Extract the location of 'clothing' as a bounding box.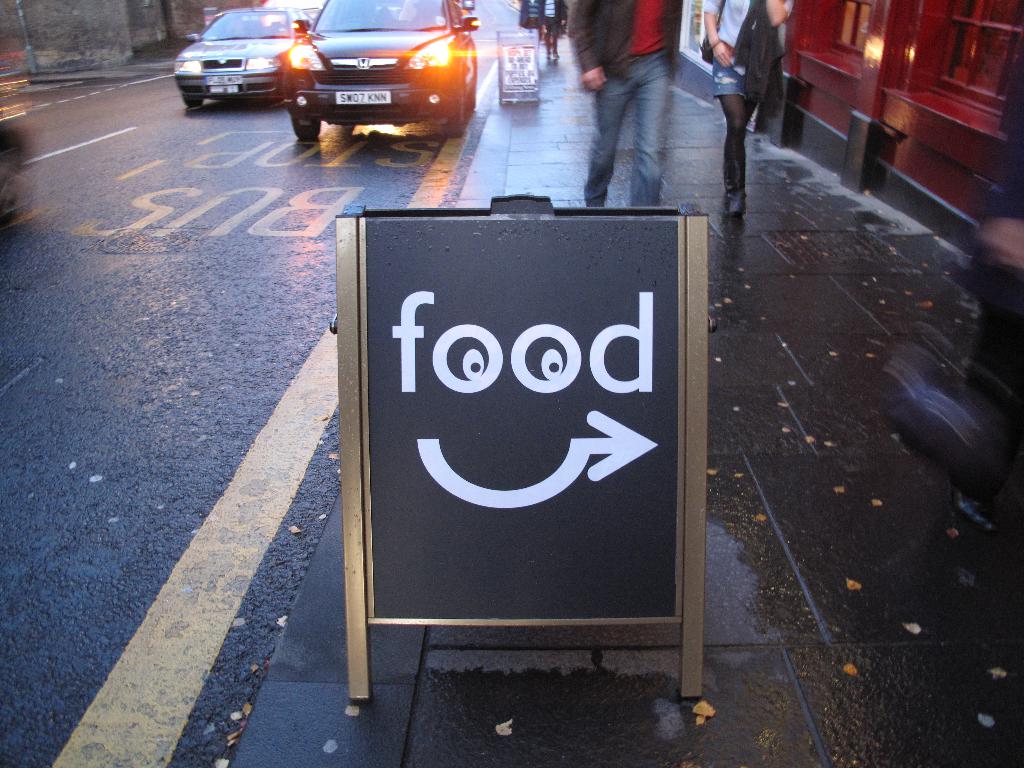
559,1,707,208.
